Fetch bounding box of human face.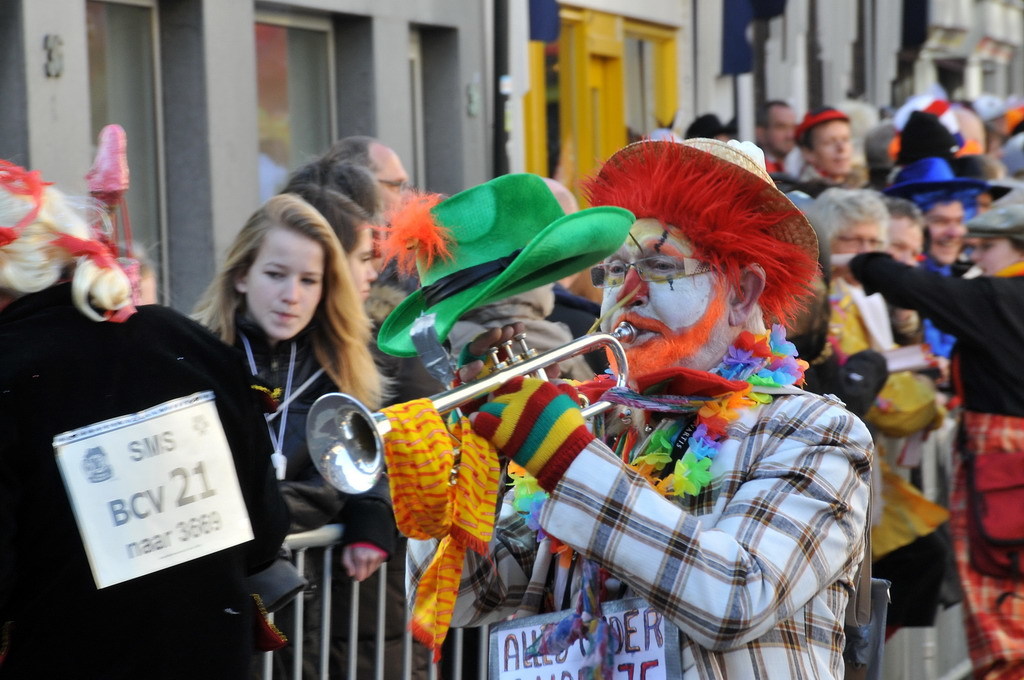
Bbox: bbox(244, 235, 324, 339).
